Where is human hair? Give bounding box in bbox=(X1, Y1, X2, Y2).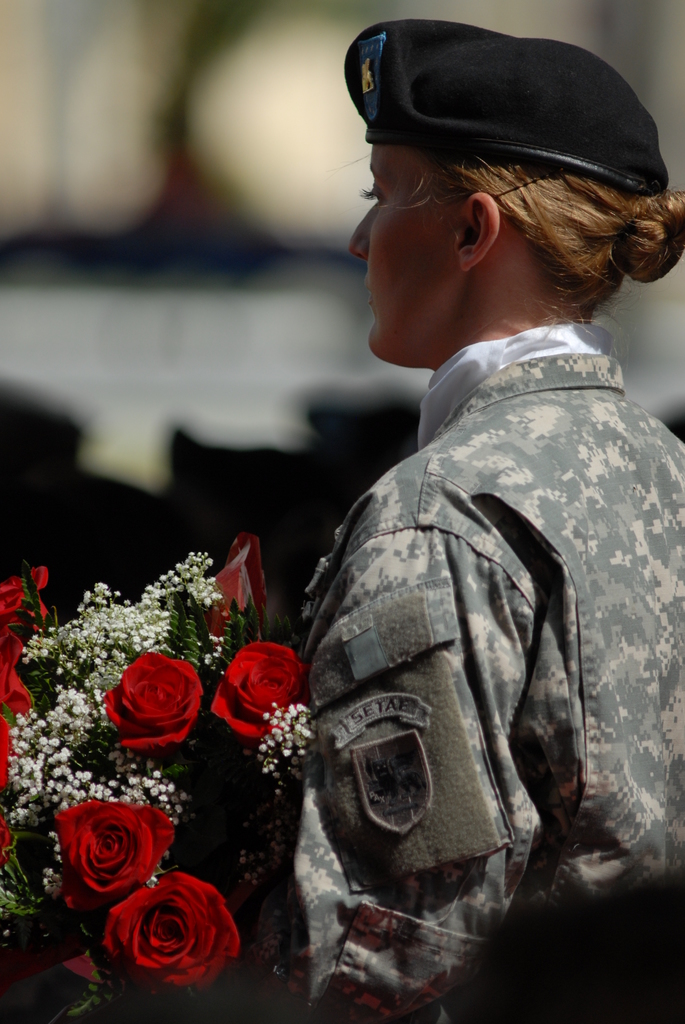
bbox=(365, 106, 670, 314).
